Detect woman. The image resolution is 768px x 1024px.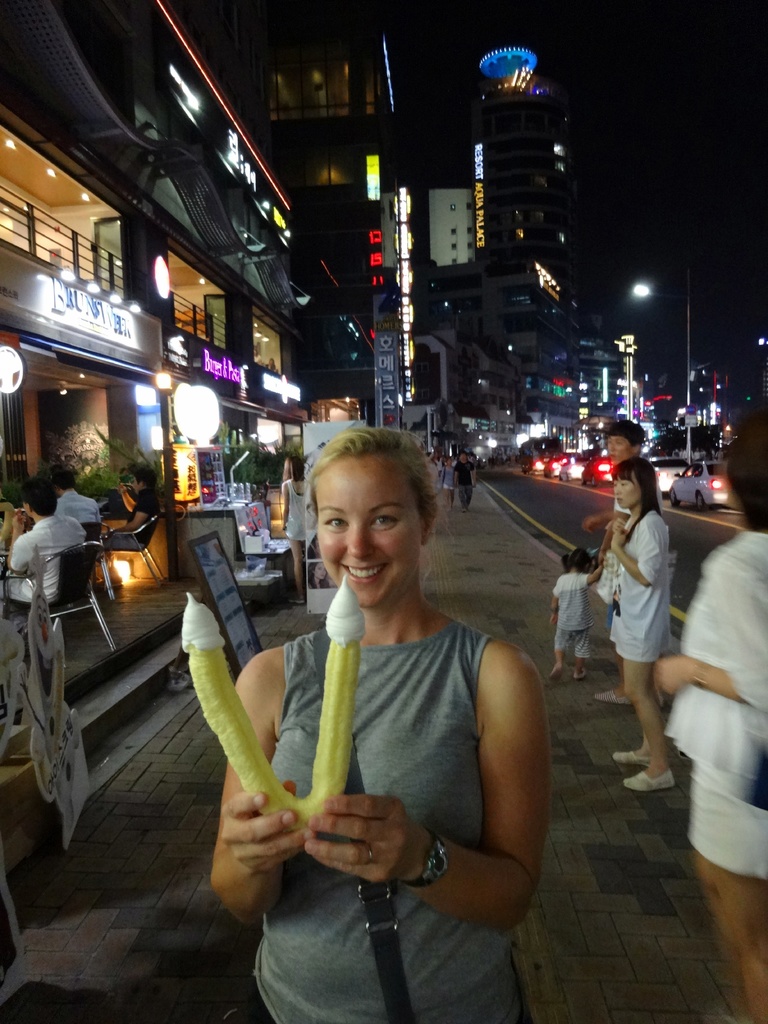
[210,424,547,1023].
